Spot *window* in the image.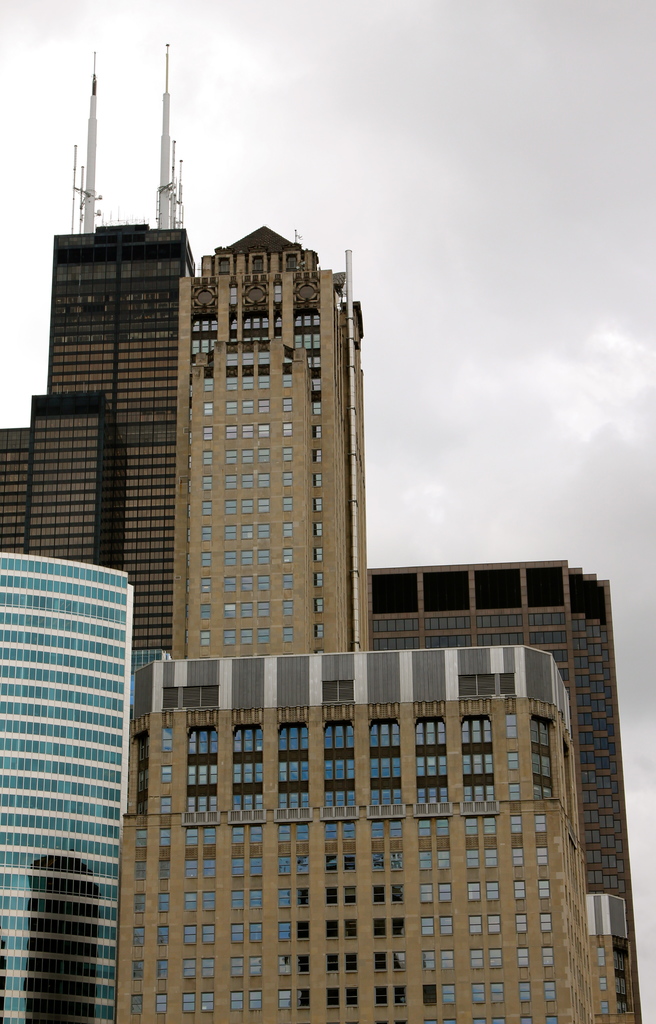
*window* found at l=326, t=725, r=331, b=749.
